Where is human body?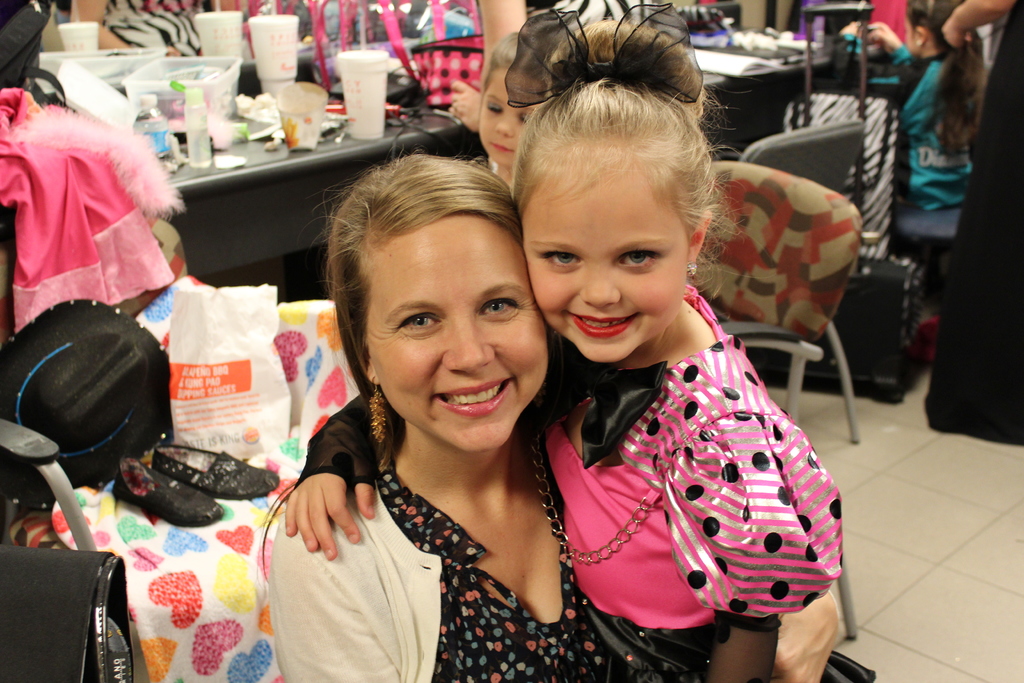
<bbox>441, 0, 532, 187</bbox>.
